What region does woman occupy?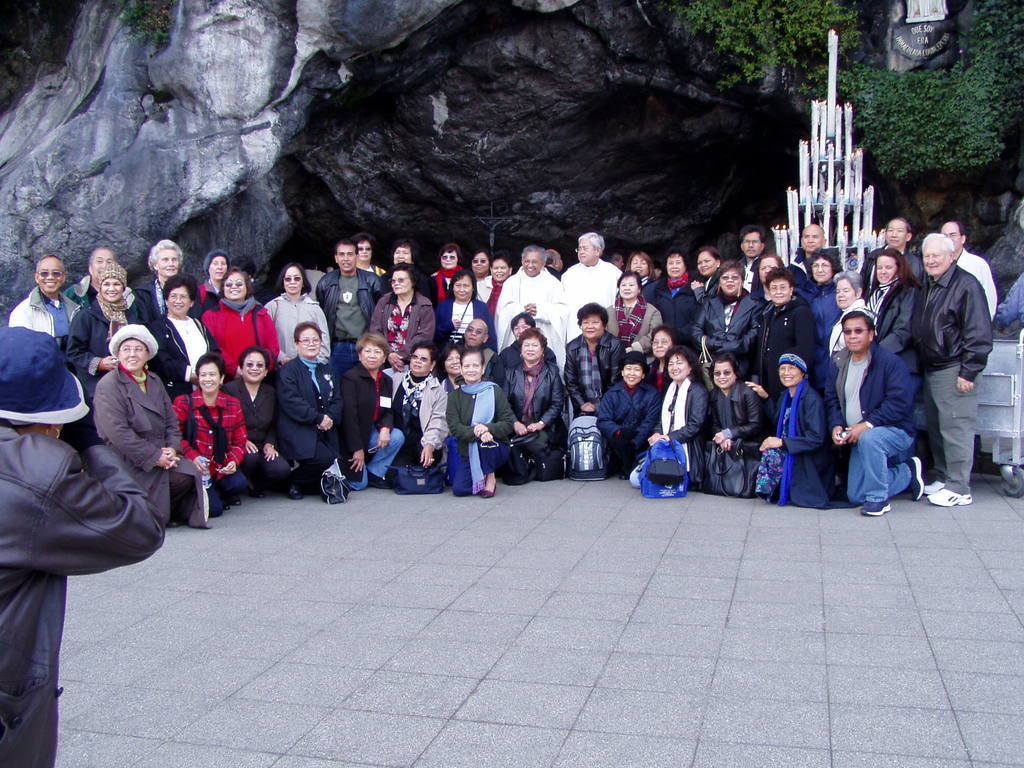
x1=444, y1=337, x2=470, y2=388.
